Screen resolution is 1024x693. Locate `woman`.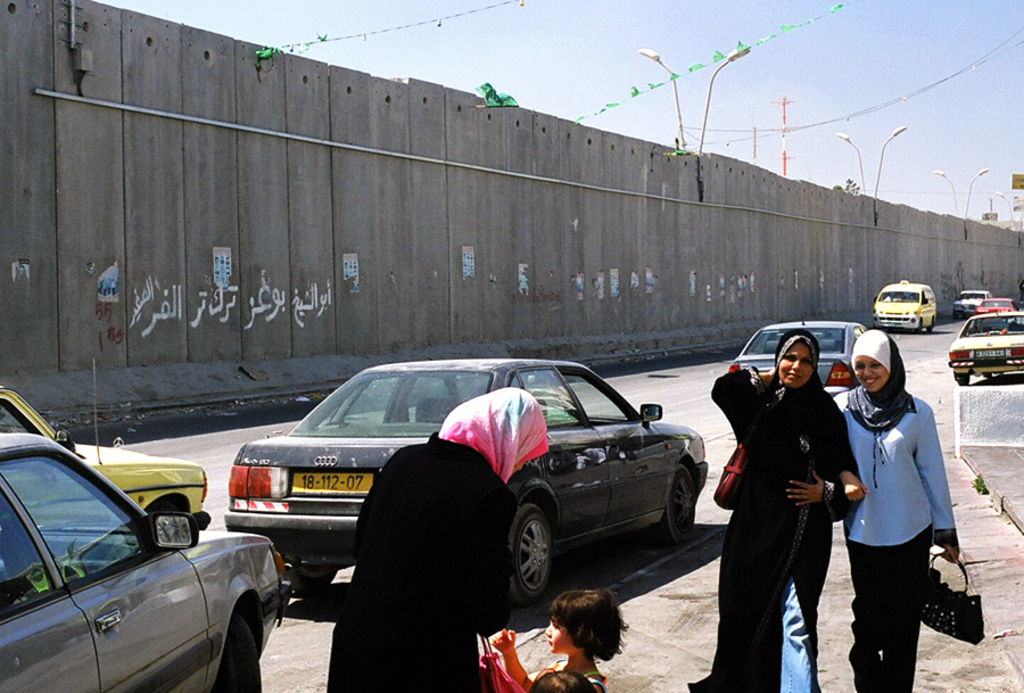
(325, 381, 536, 692).
